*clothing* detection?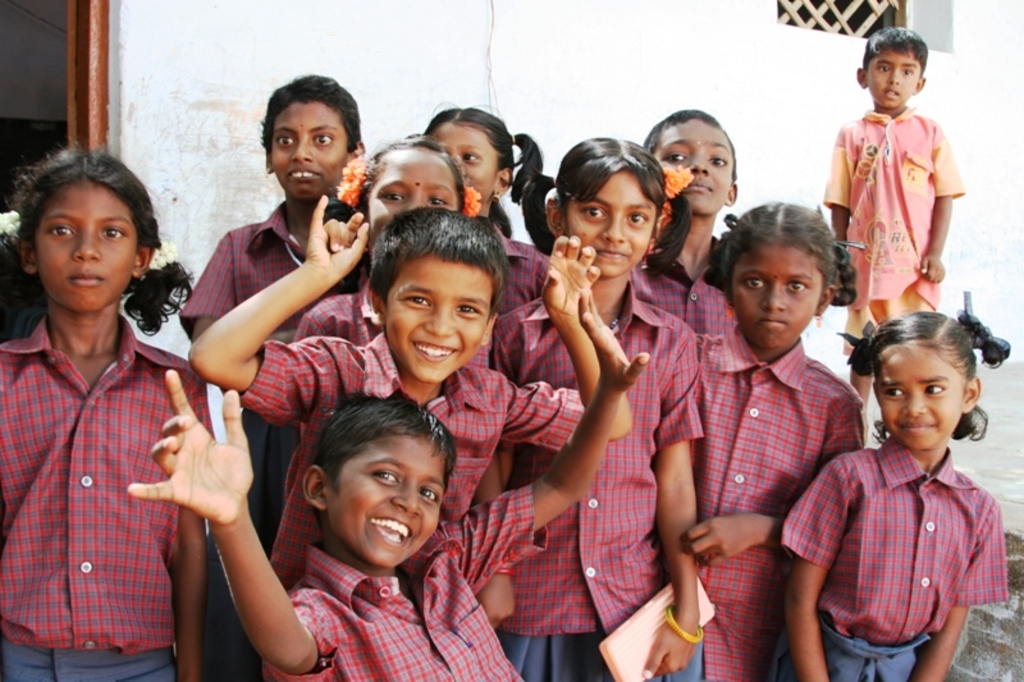
{"x1": 0, "y1": 302, "x2": 214, "y2": 681}
